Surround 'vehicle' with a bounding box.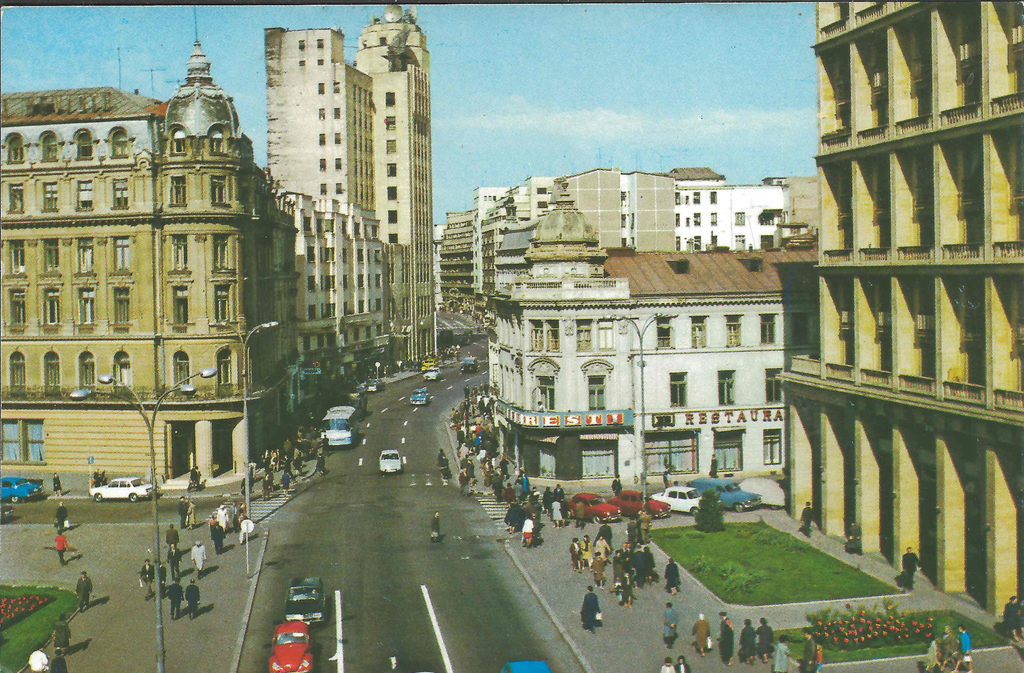
detection(90, 478, 161, 503).
